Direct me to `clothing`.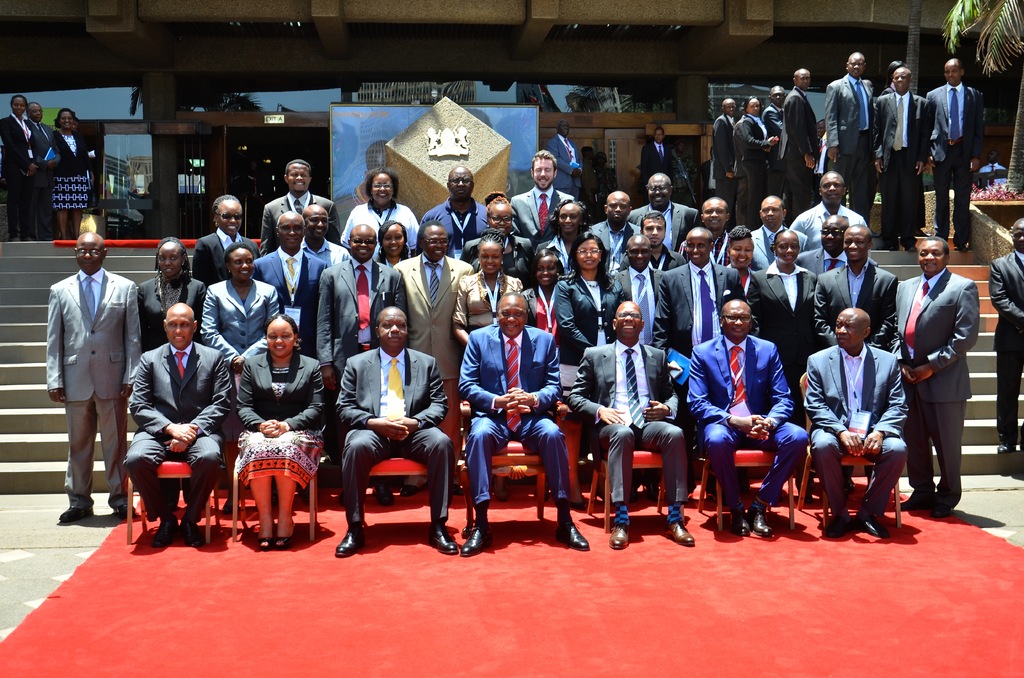
Direction: 931/75/987/245.
